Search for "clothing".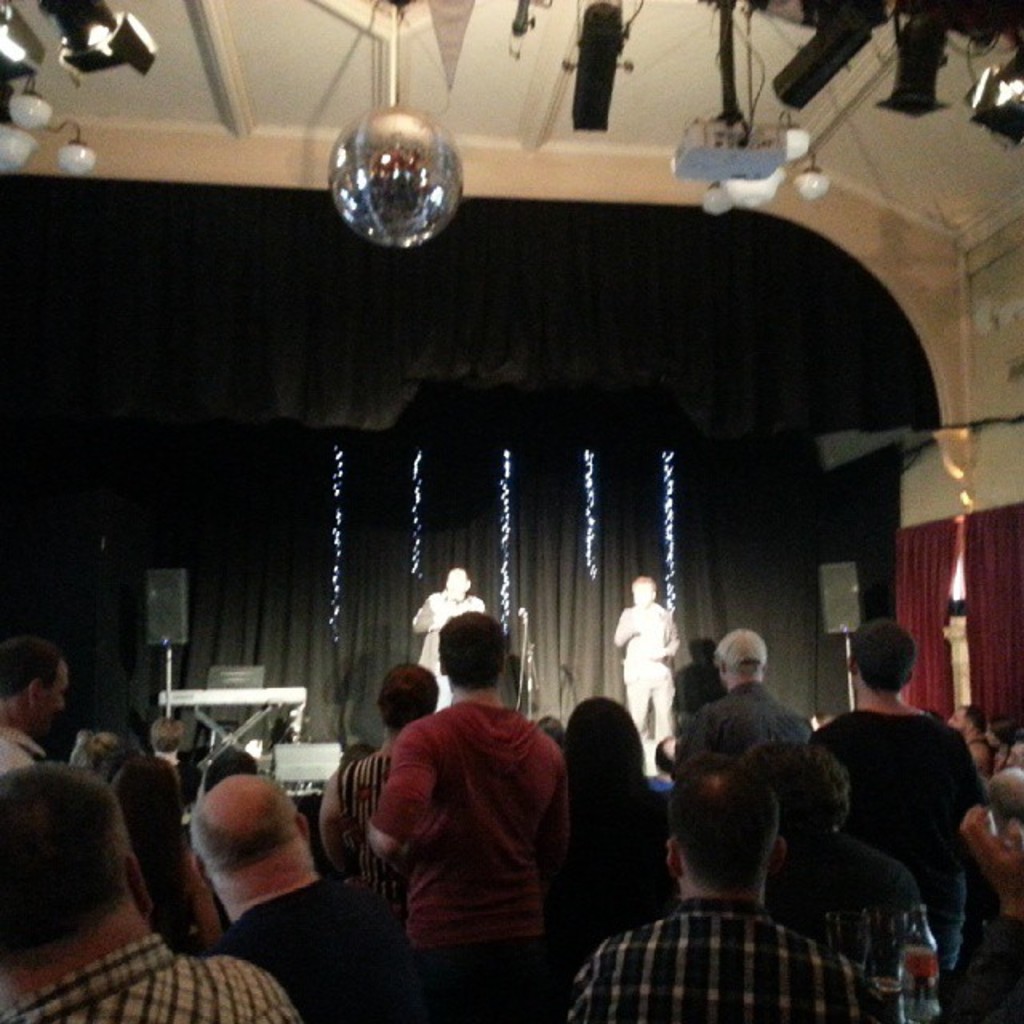
Found at {"left": 667, "top": 683, "right": 813, "bottom": 768}.
